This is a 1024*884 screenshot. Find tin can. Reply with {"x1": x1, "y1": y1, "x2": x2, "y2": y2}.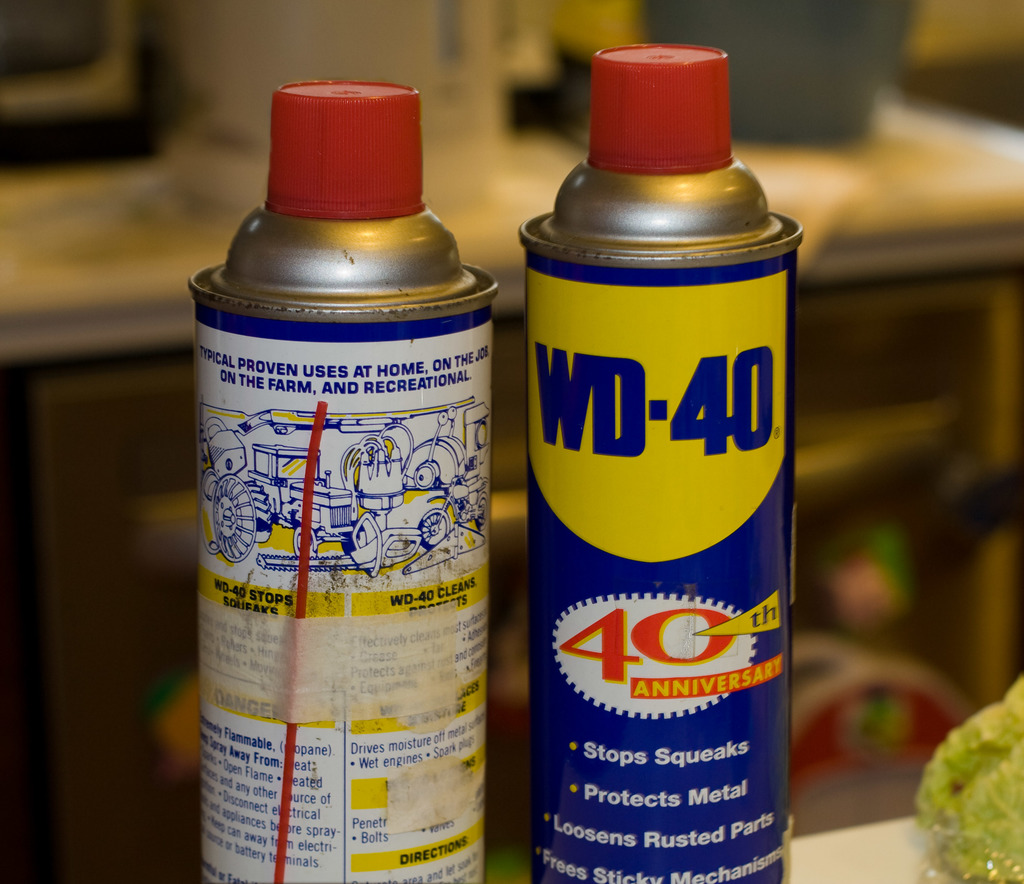
{"x1": 181, "y1": 78, "x2": 500, "y2": 883}.
